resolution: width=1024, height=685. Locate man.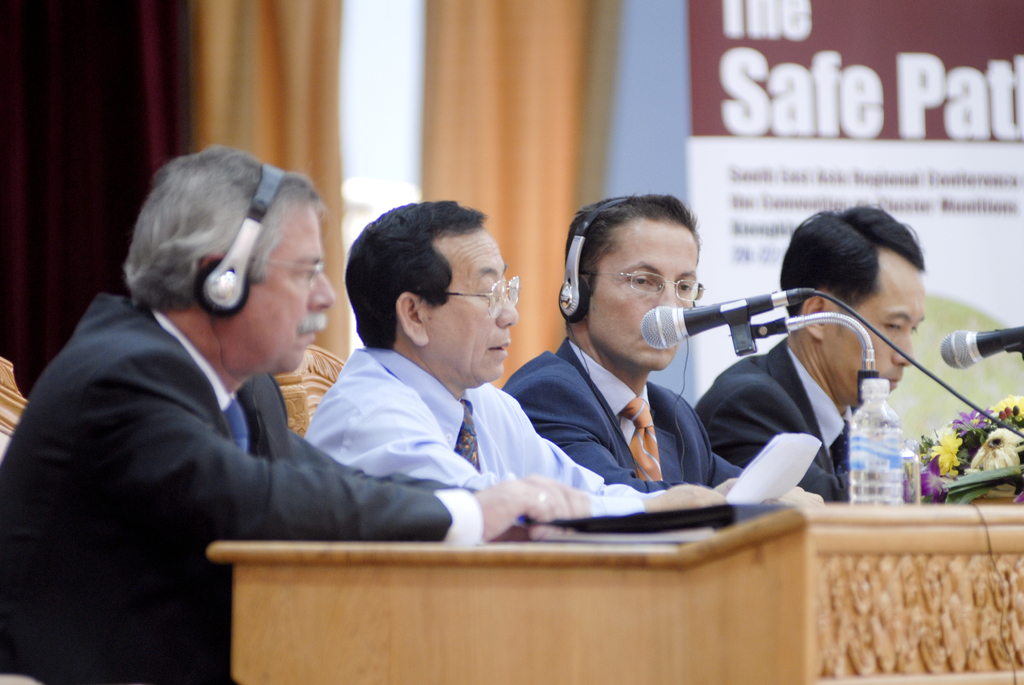
(46,156,496,625).
